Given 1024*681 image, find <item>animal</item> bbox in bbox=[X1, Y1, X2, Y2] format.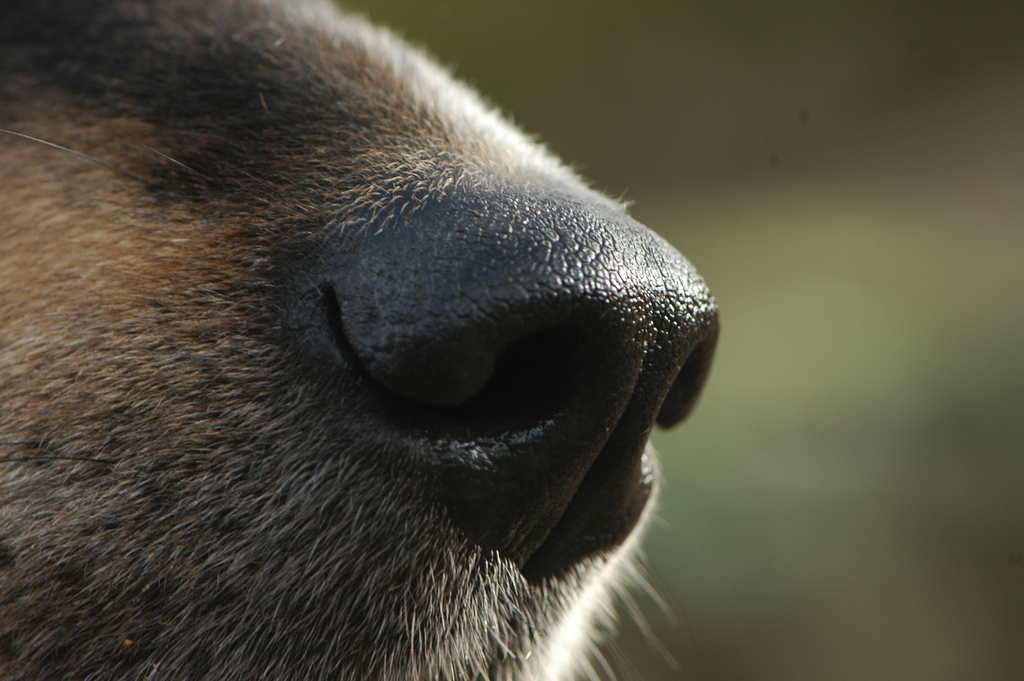
bbox=[0, 0, 751, 678].
